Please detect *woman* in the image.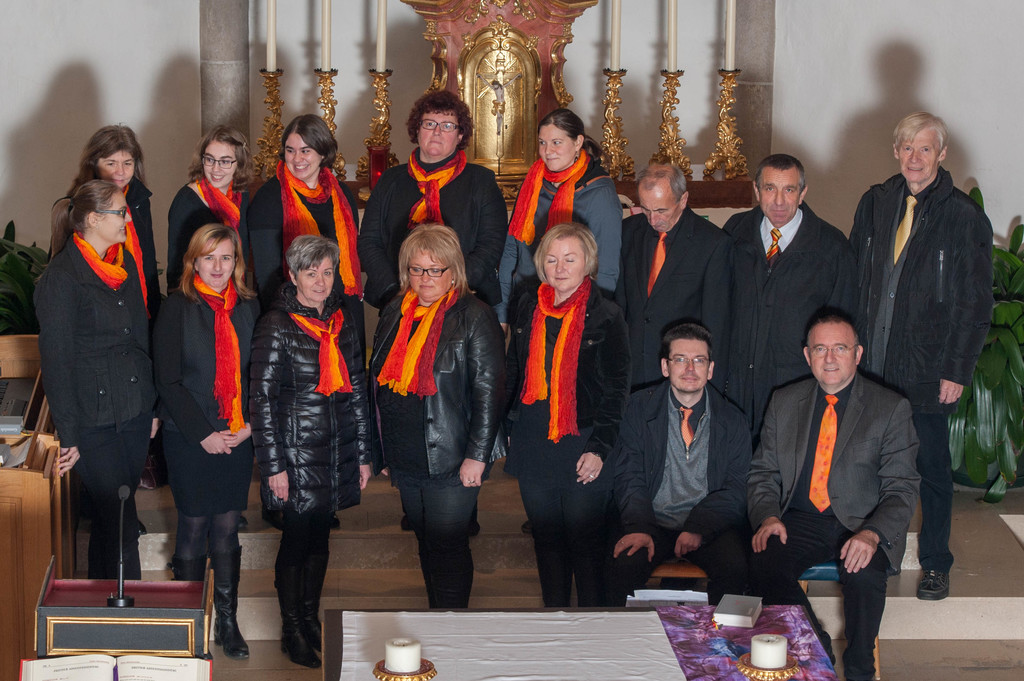
pyautogui.locateOnScreen(506, 222, 632, 608).
